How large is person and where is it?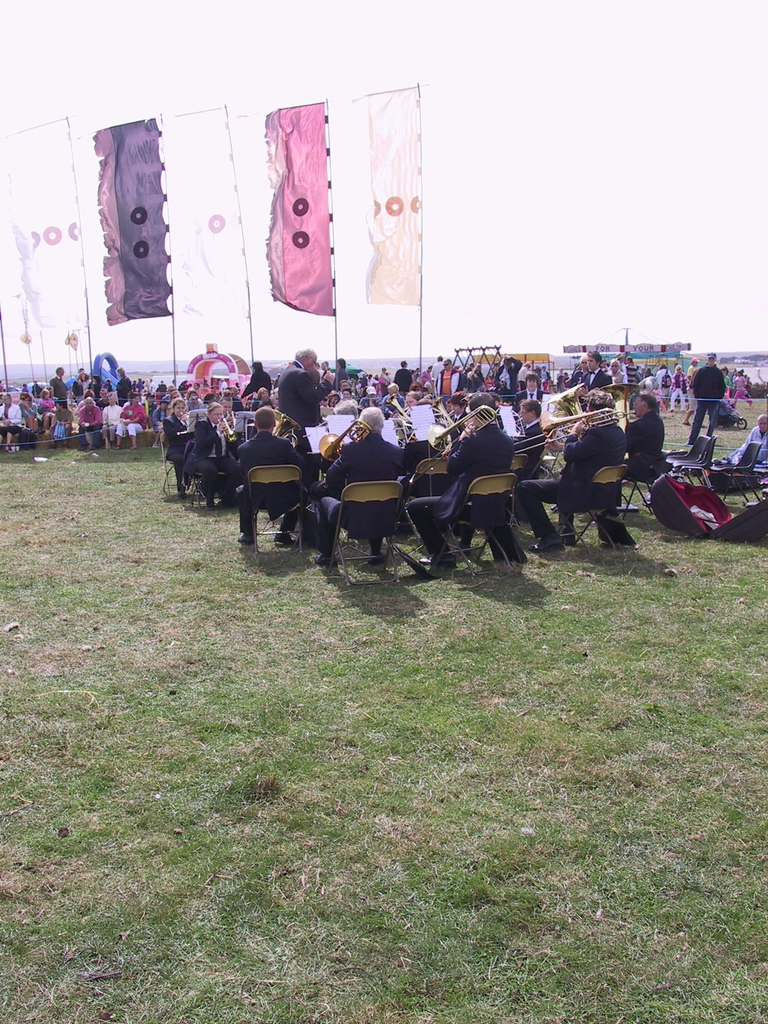
Bounding box: (left=162, top=401, right=195, bottom=490).
